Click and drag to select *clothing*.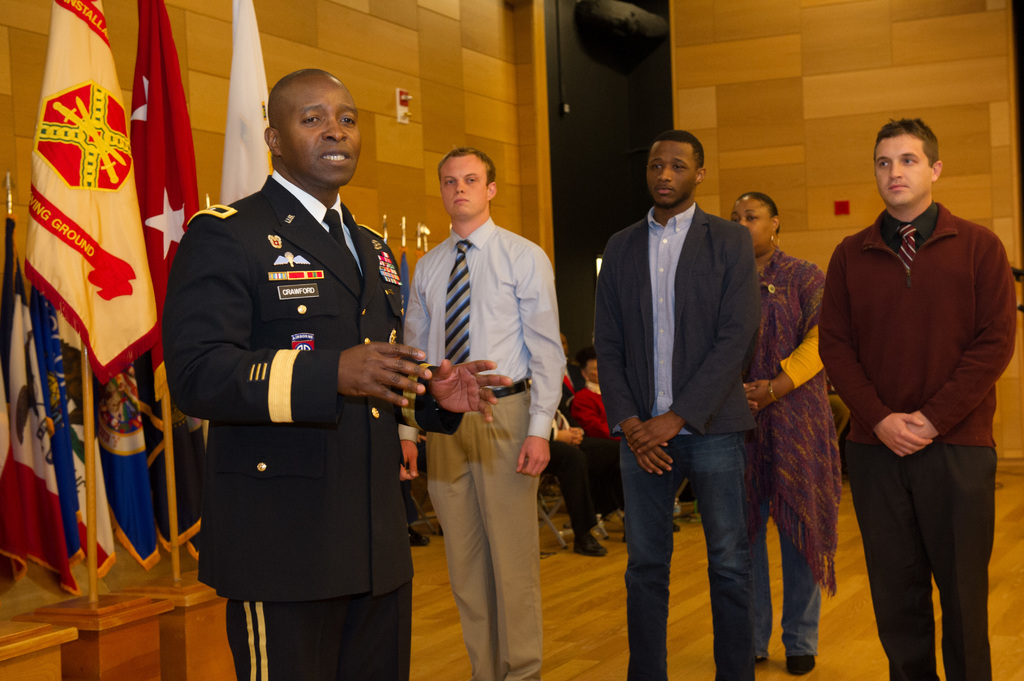
Selection: x1=400, y1=214, x2=559, y2=438.
